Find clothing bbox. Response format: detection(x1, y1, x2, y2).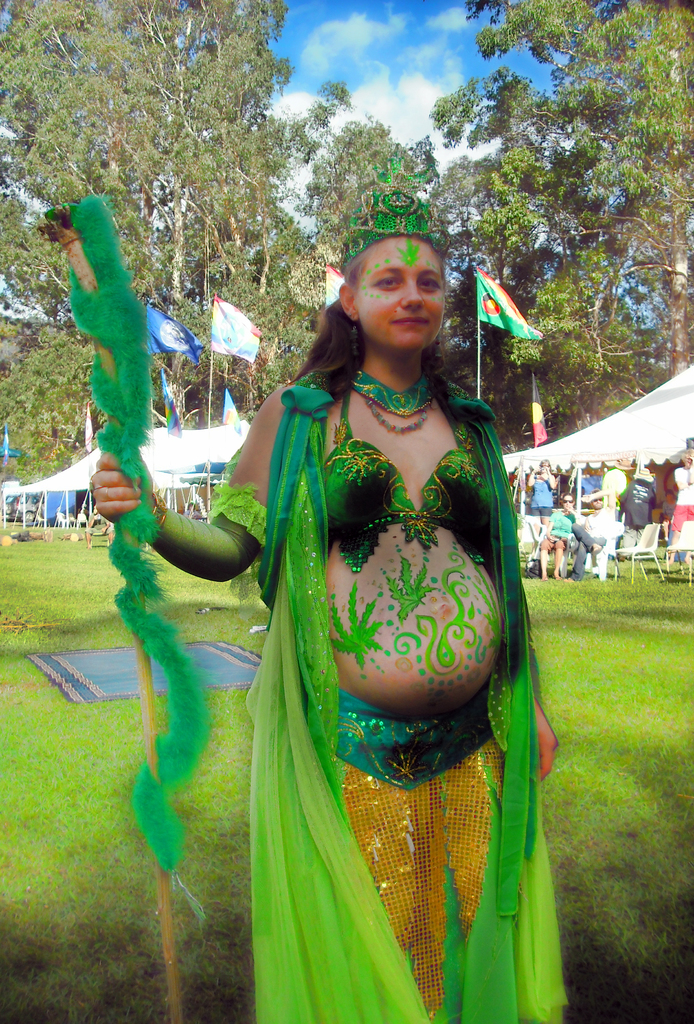
detection(149, 360, 572, 1023).
